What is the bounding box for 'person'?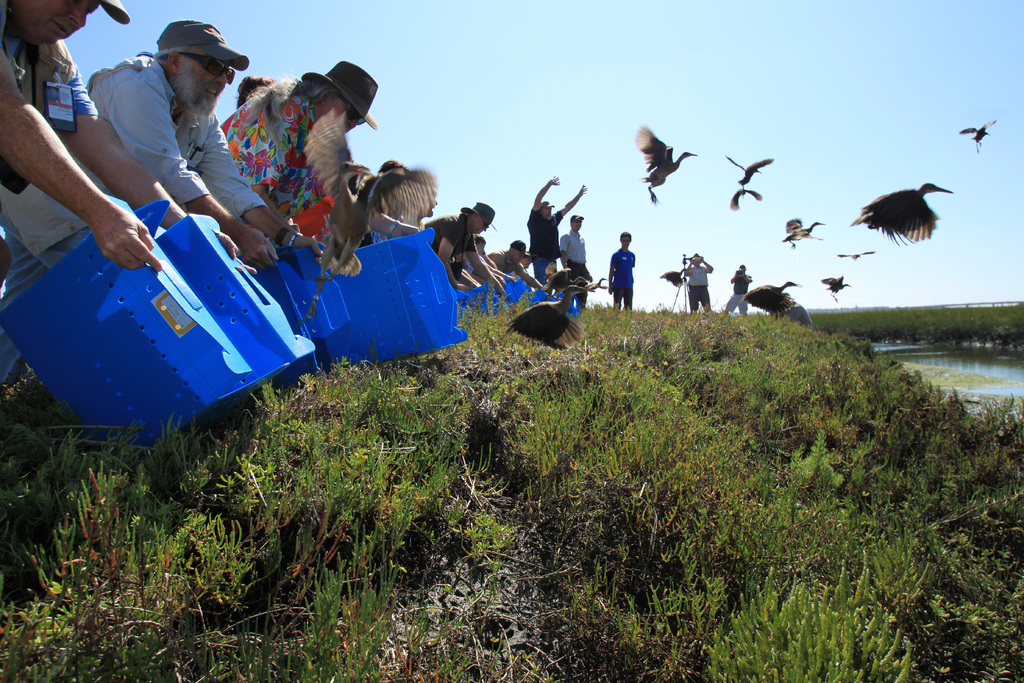
609, 233, 636, 306.
